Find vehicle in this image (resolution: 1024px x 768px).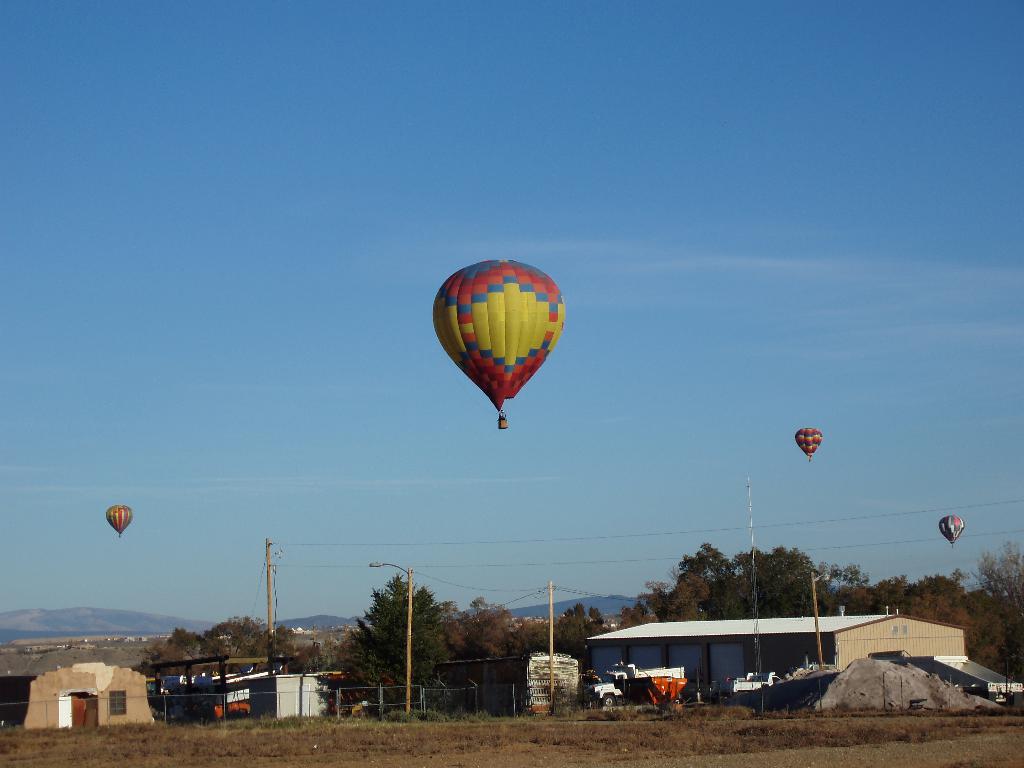
[left=593, top=659, right=689, bottom=706].
